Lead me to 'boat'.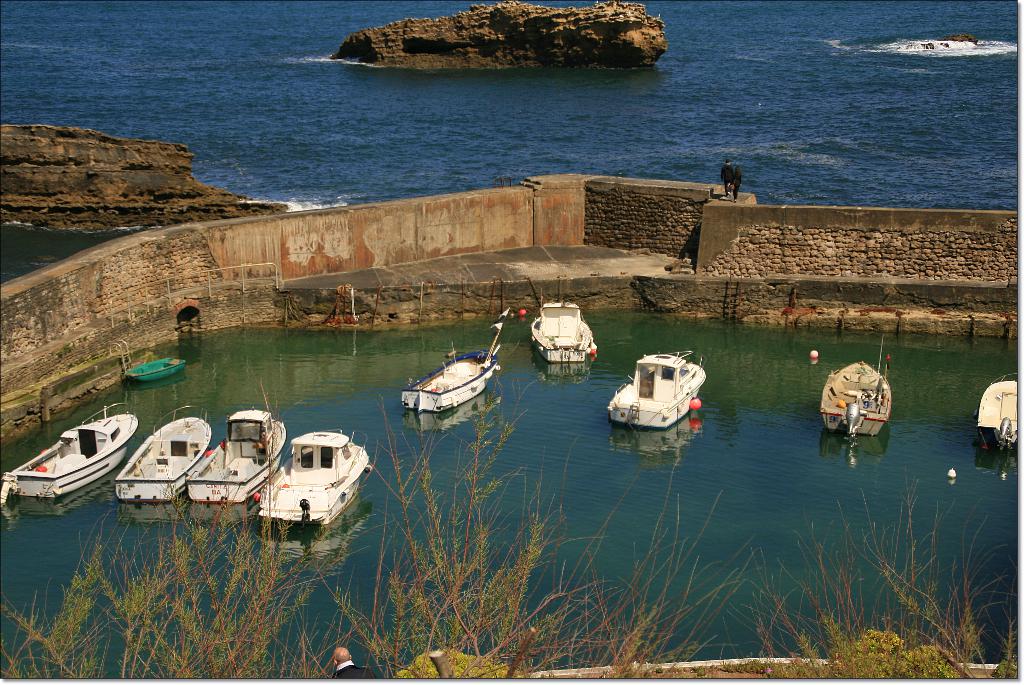
Lead to bbox=[822, 335, 894, 439].
